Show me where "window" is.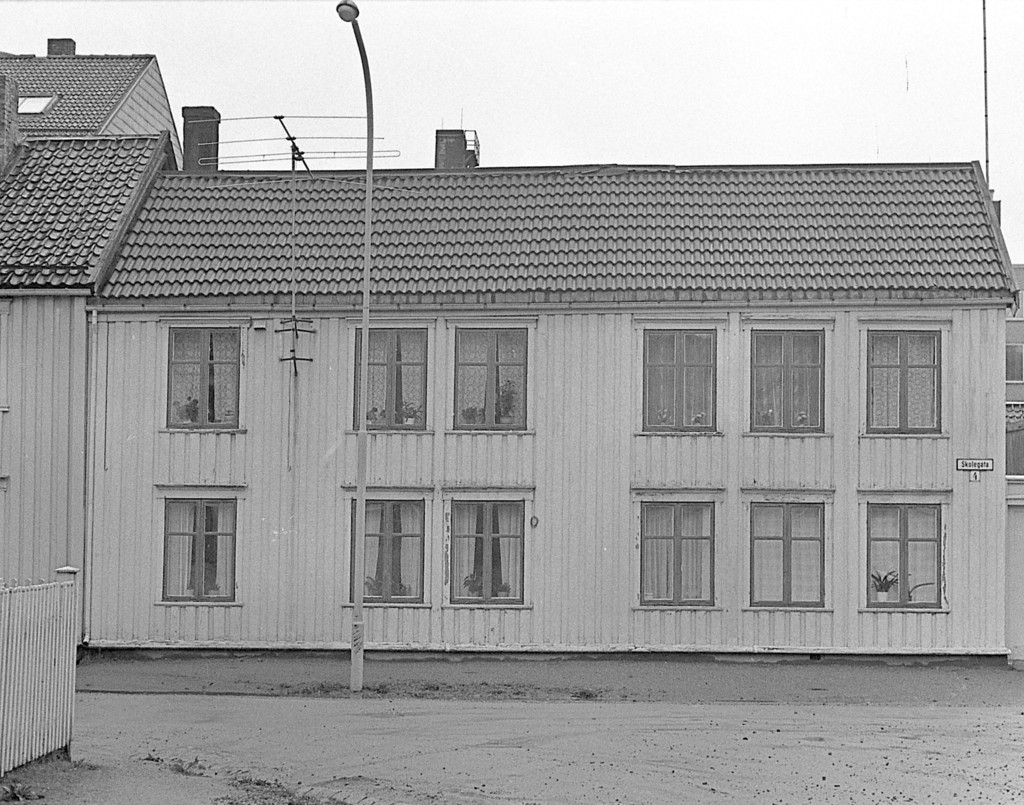
"window" is at 163 314 244 435.
